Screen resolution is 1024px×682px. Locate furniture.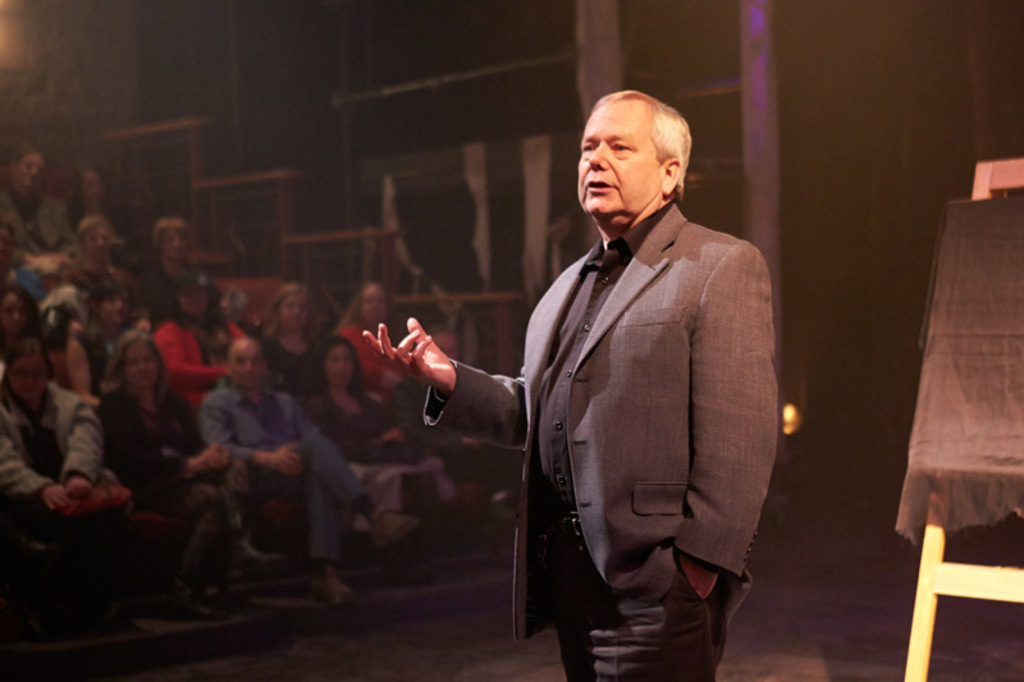
906, 159, 1023, 681.
